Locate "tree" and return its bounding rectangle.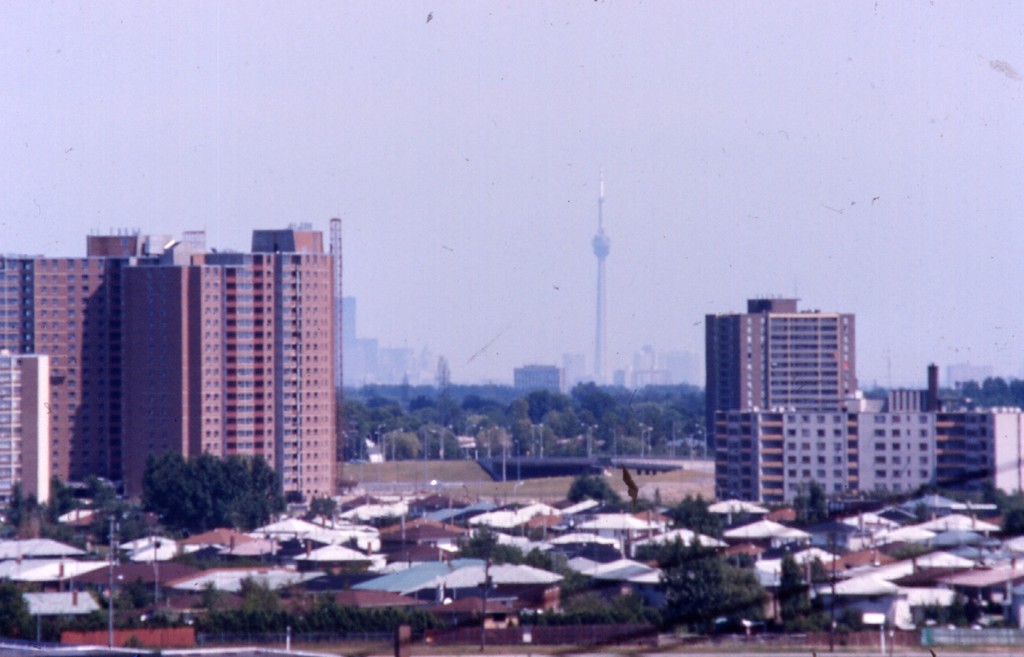
bbox=(789, 476, 832, 528).
